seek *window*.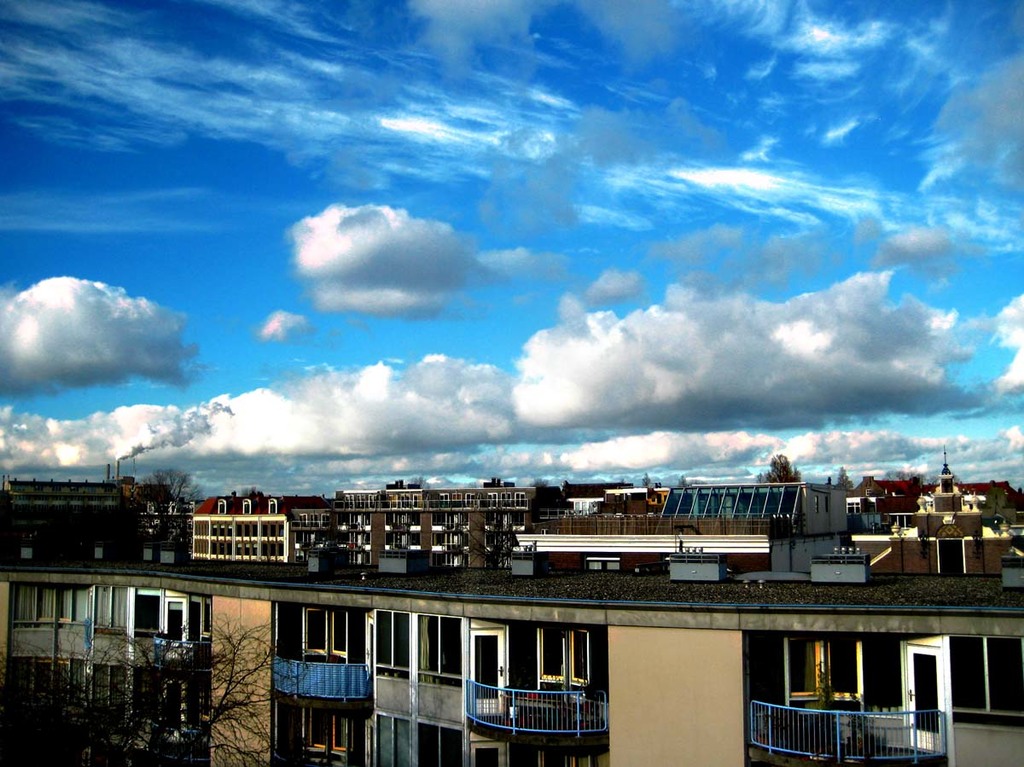
485/491/497/506.
